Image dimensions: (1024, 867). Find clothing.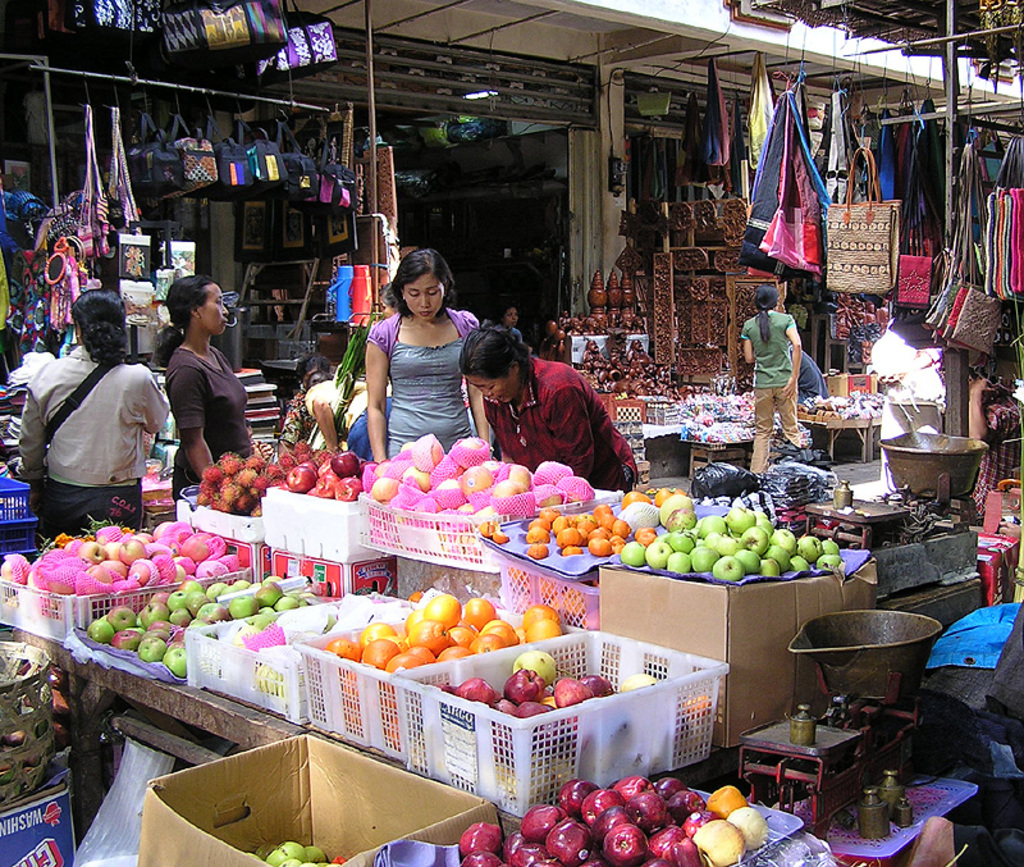
[31, 315, 178, 526].
